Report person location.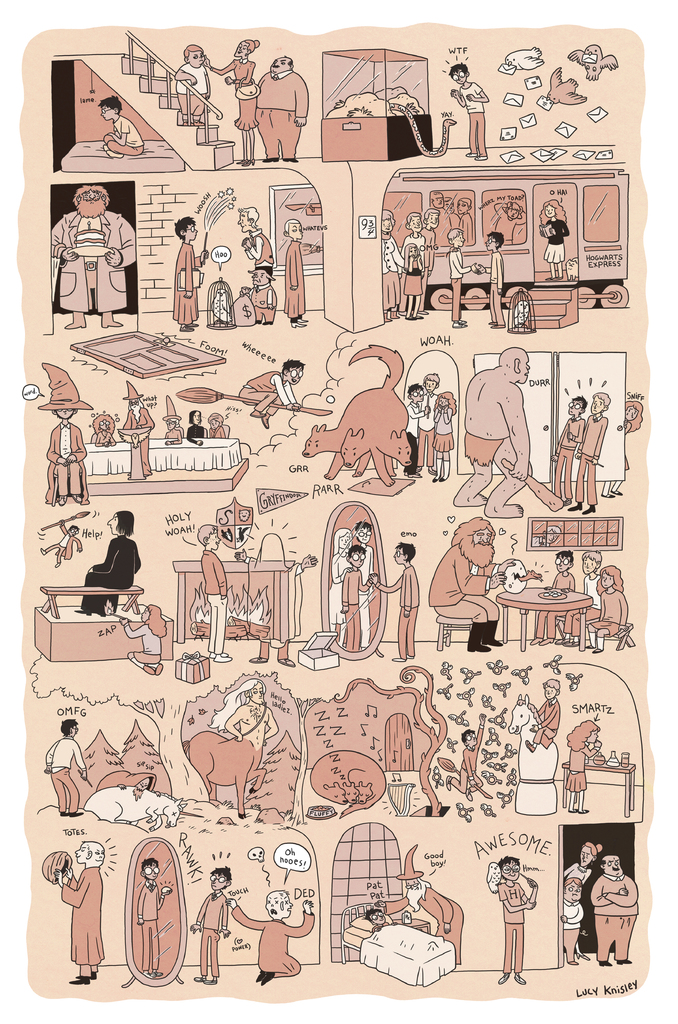
Report: bbox=[561, 844, 605, 961].
